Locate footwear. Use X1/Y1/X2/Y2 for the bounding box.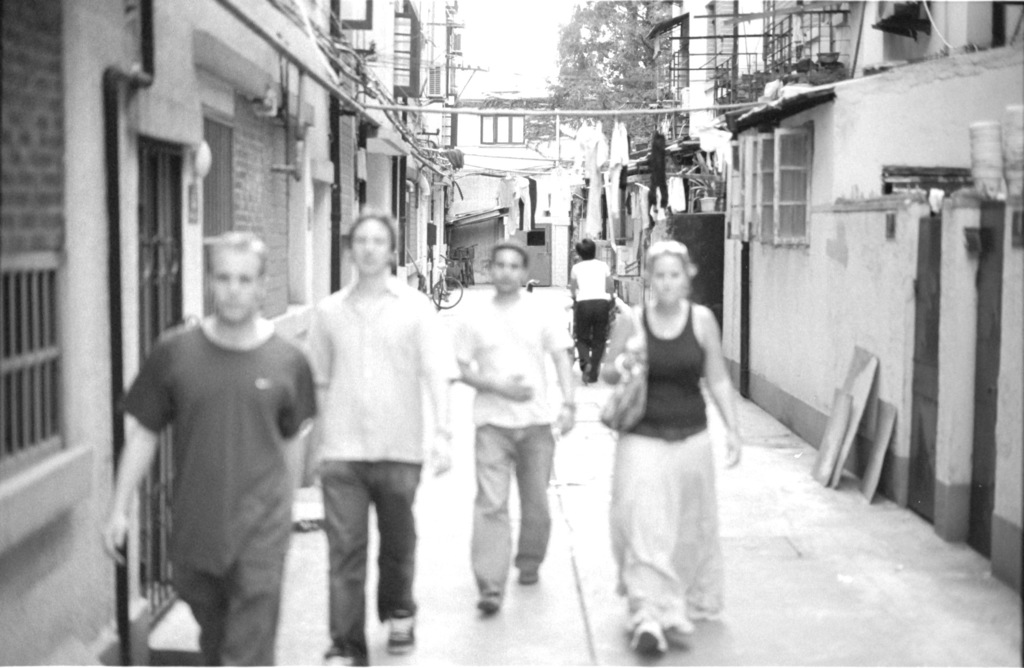
481/586/504/610.
